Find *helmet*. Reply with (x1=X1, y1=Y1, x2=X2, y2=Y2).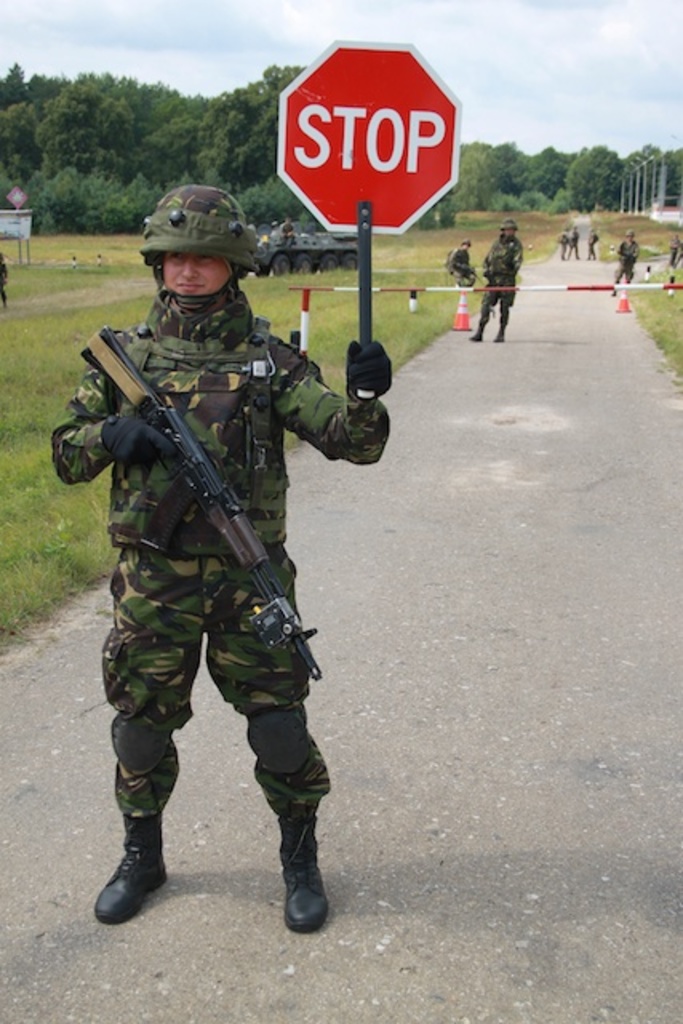
(x1=625, y1=226, x2=640, y2=240).
